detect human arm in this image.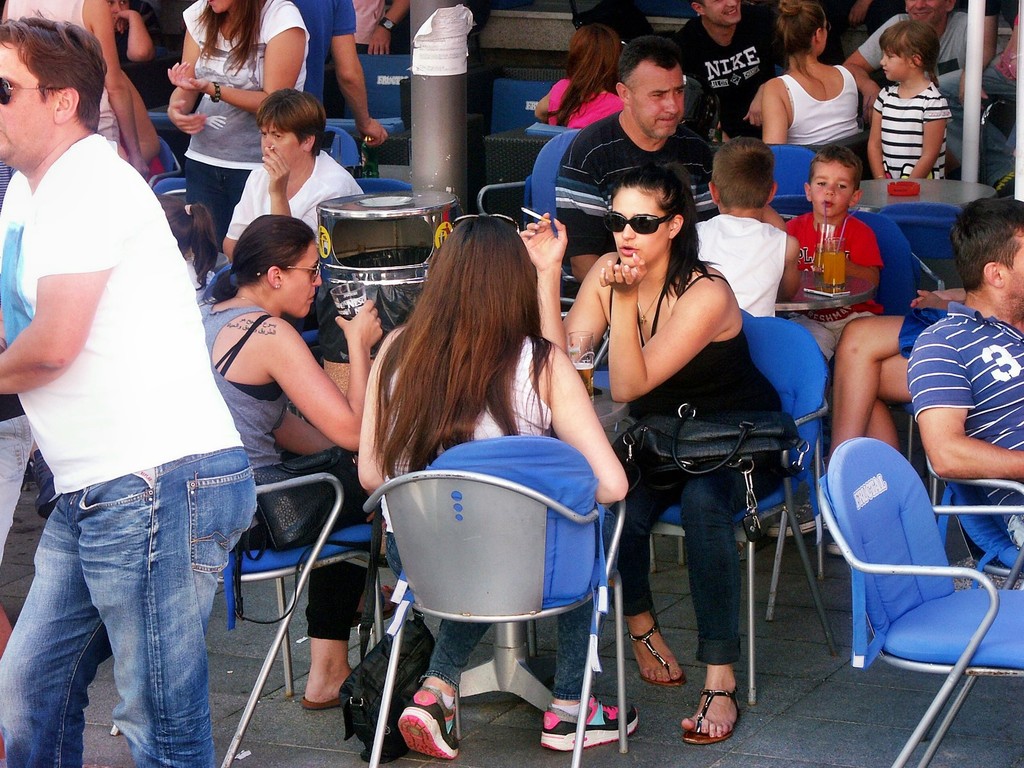
Detection: l=0, t=189, r=113, b=389.
